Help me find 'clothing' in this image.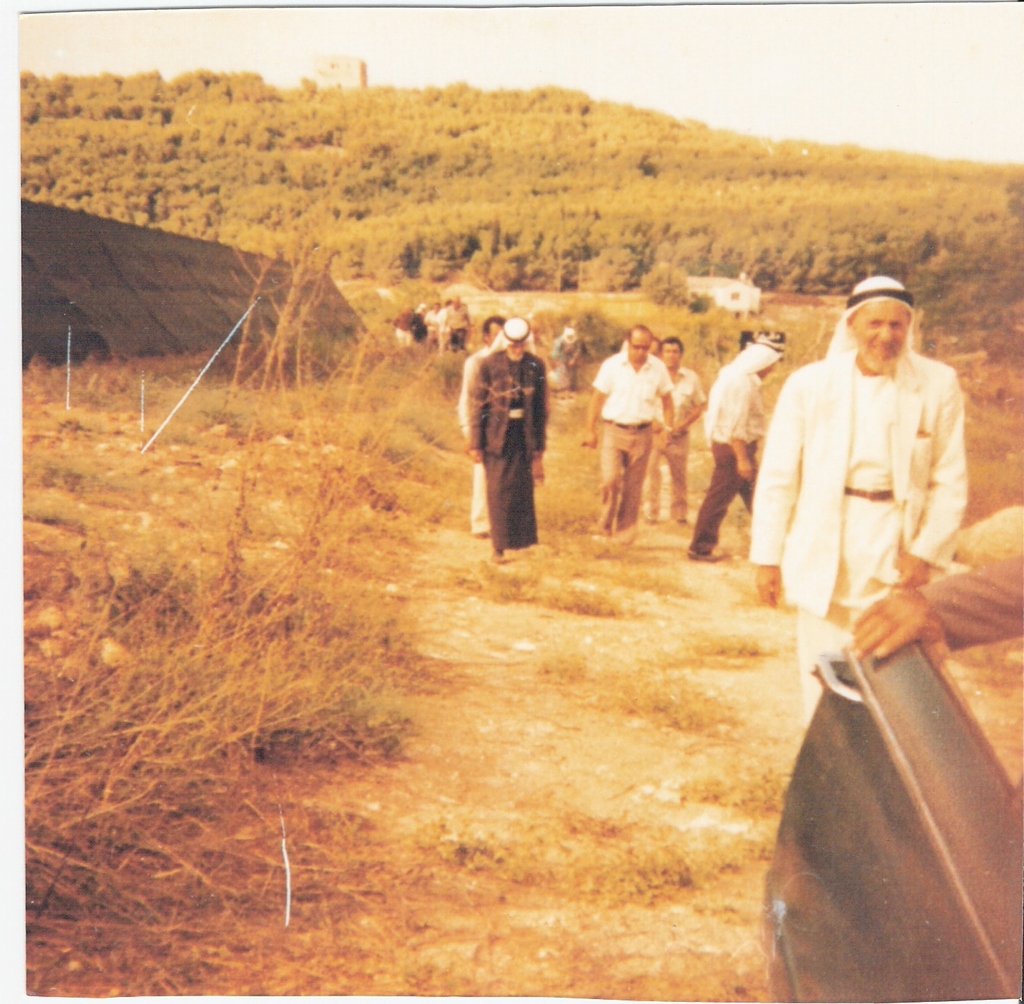
Found it: l=592, t=347, r=673, b=532.
